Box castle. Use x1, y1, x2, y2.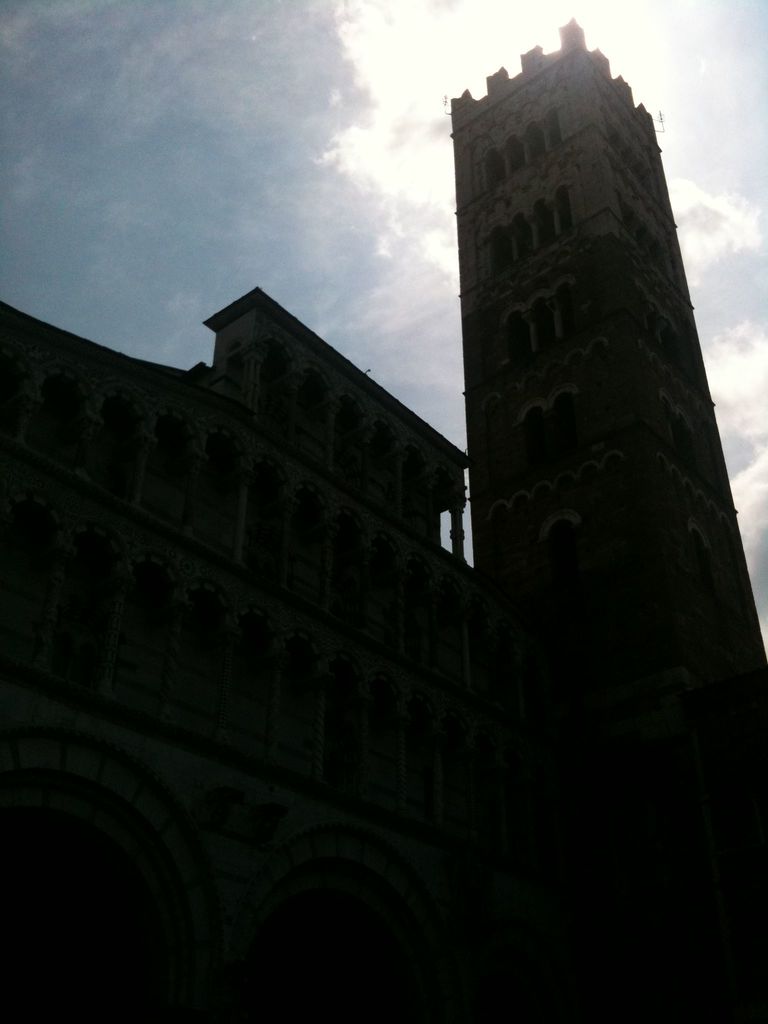
0, 15, 767, 1023.
